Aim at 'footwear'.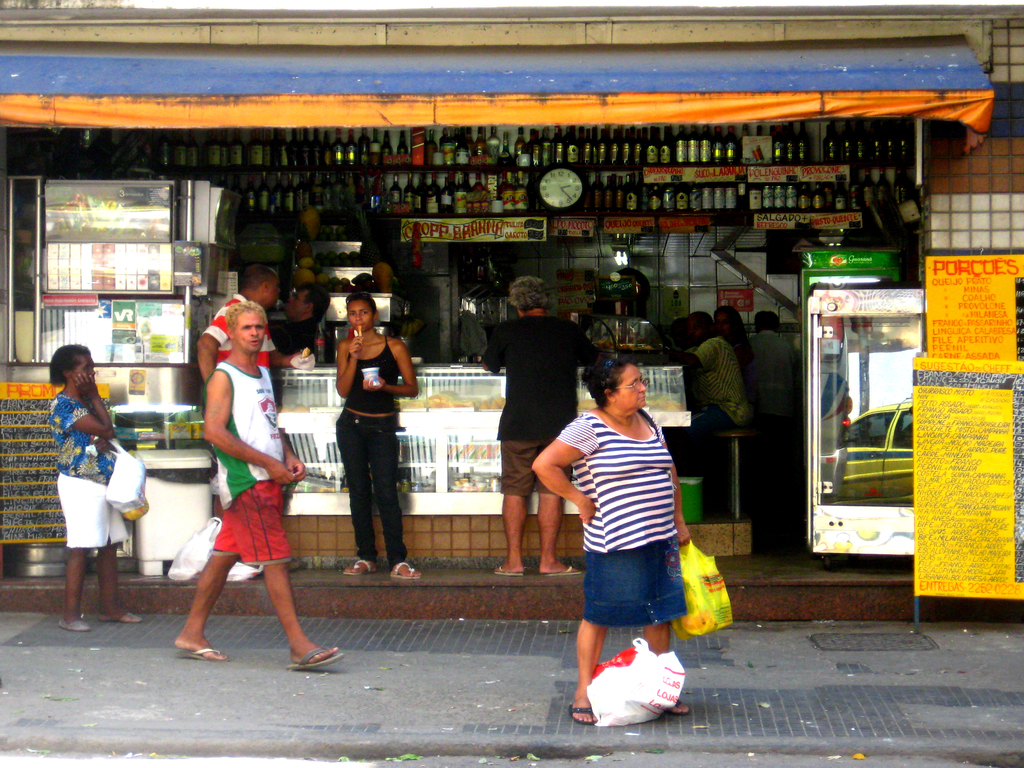
Aimed at BBox(571, 709, 601, 730).
